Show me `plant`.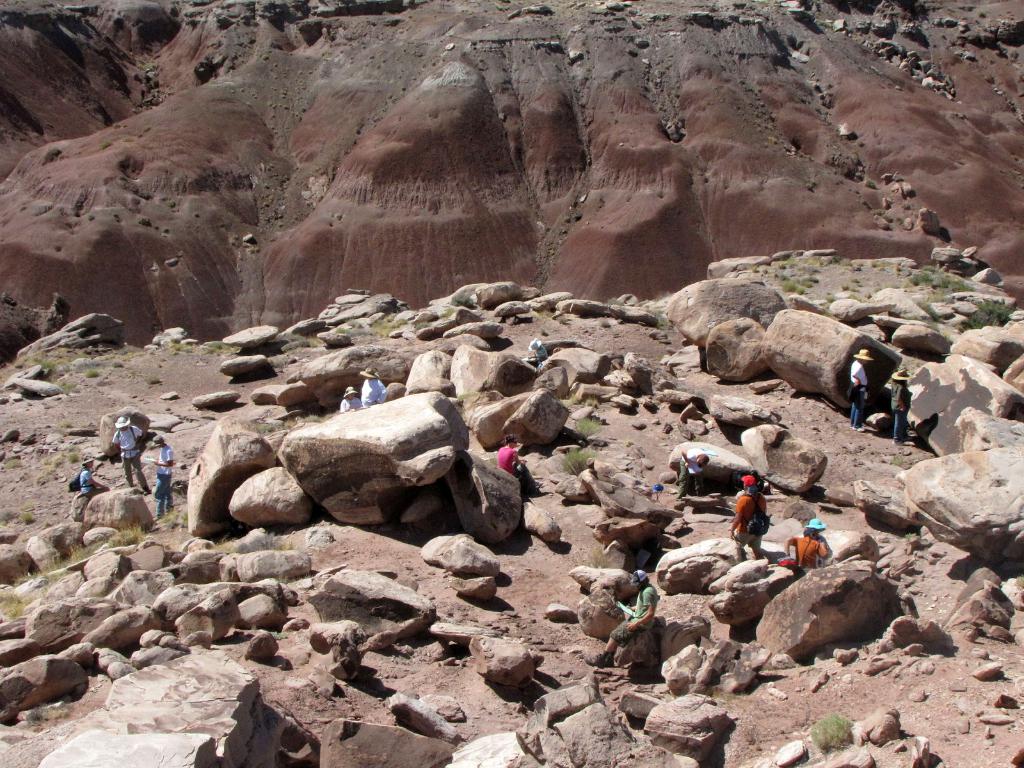
`plant` is here: BBox(63, 381, 76, 393).
